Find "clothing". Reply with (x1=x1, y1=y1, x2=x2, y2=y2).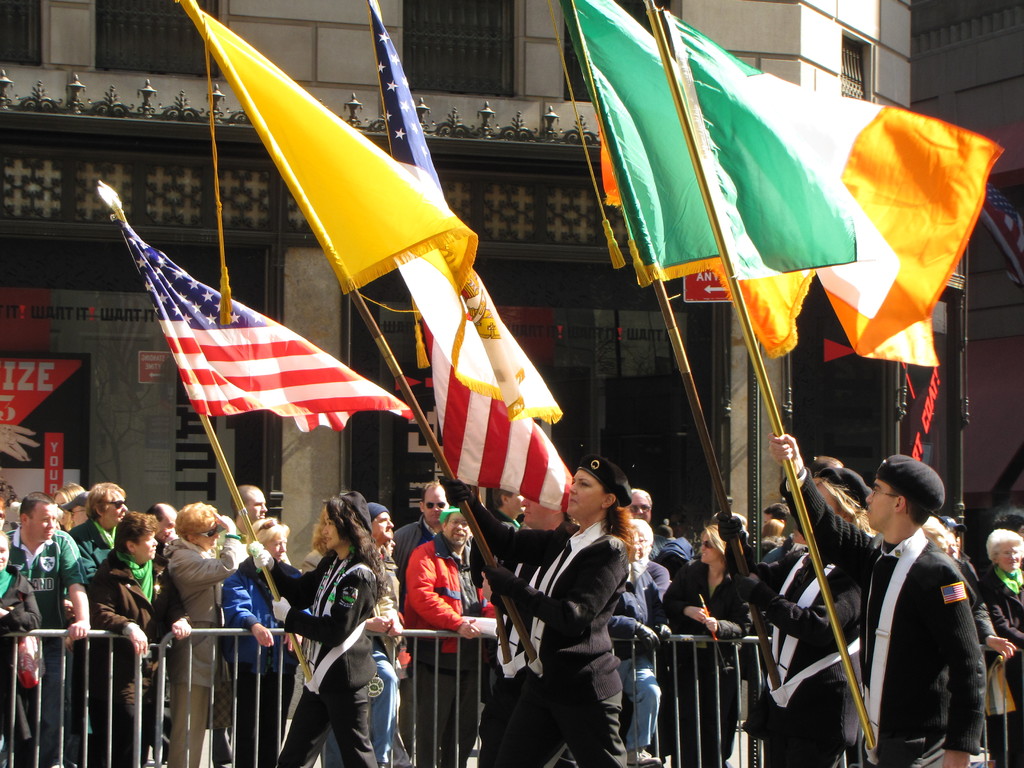
(x1=495, y1=481, x2=655, y2=755).
